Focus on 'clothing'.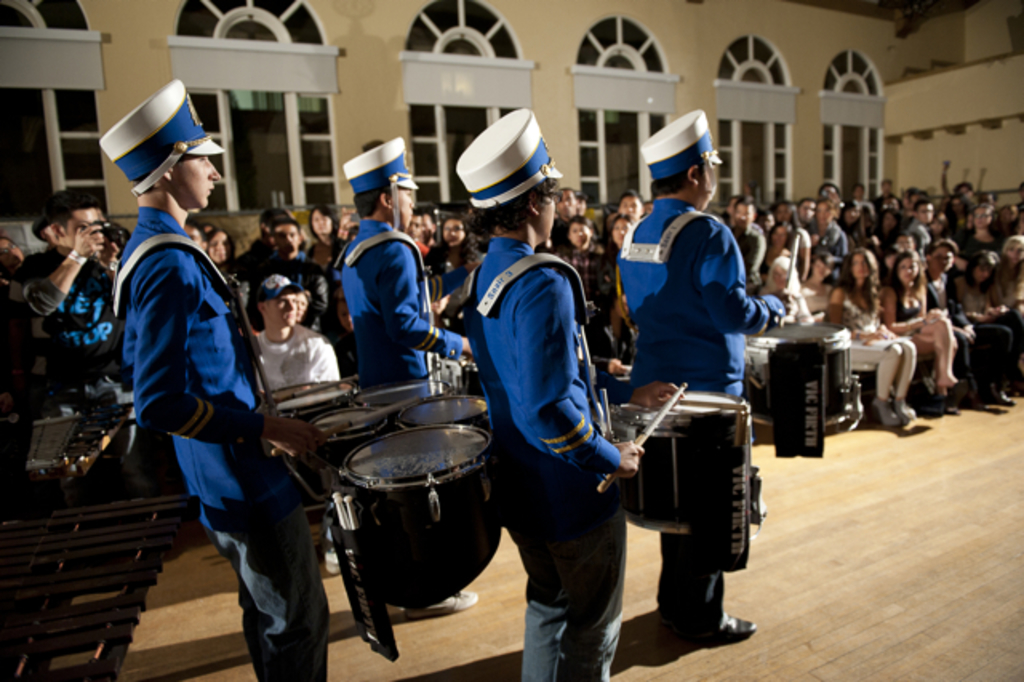
Focused at l=13, t=245, r=126, b=387.
